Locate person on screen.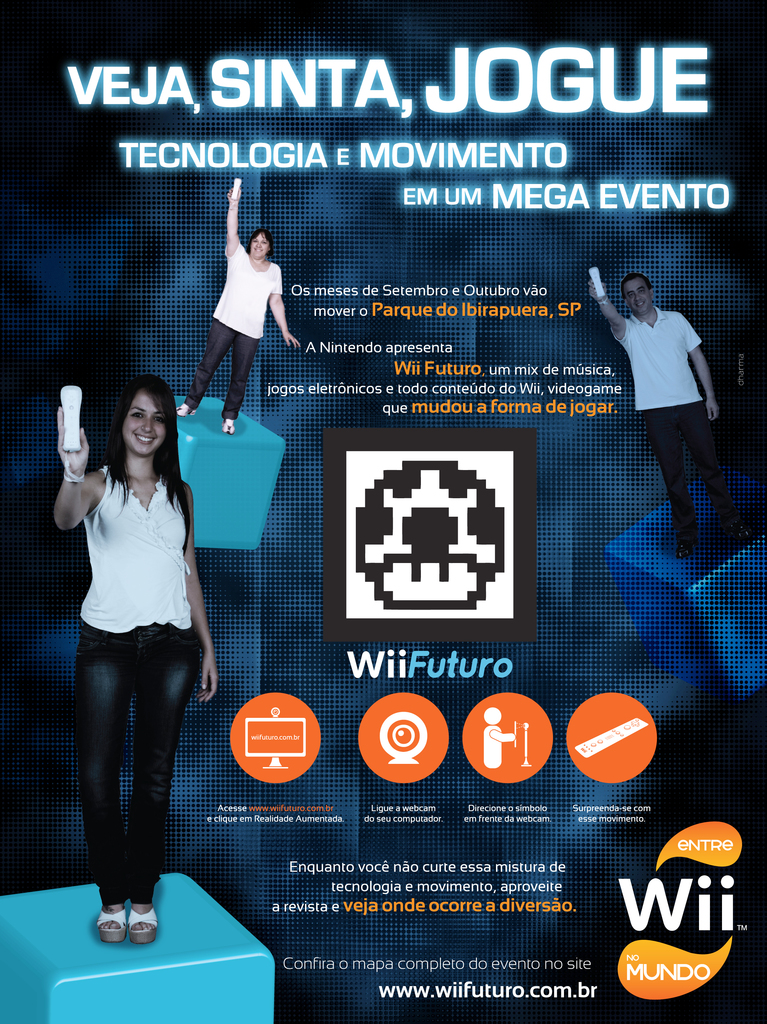
On screen at locate(594, 276, 747, 557).
